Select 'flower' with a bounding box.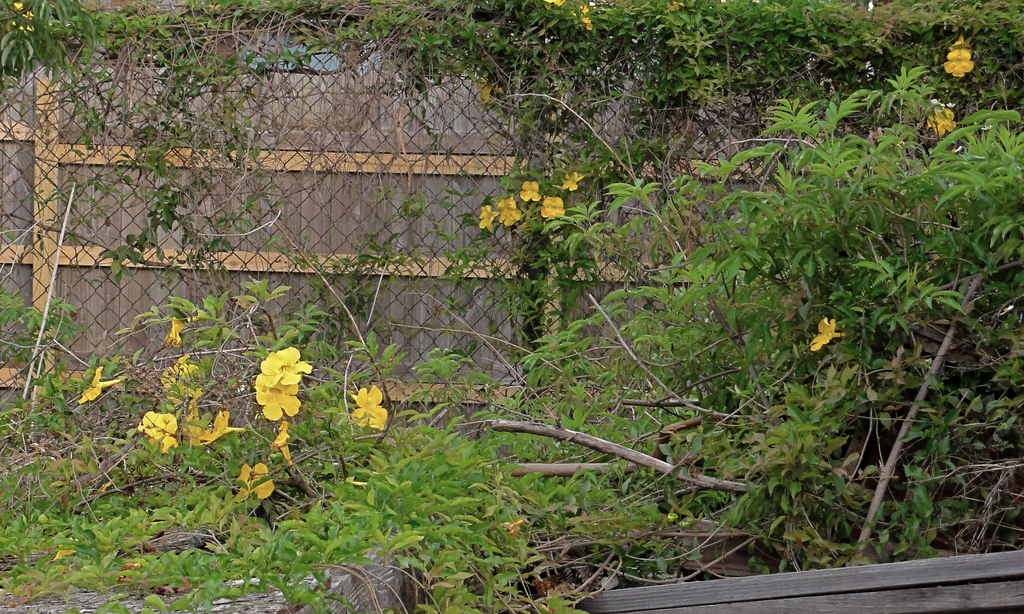
BBox(499, 521, 520, 535).
